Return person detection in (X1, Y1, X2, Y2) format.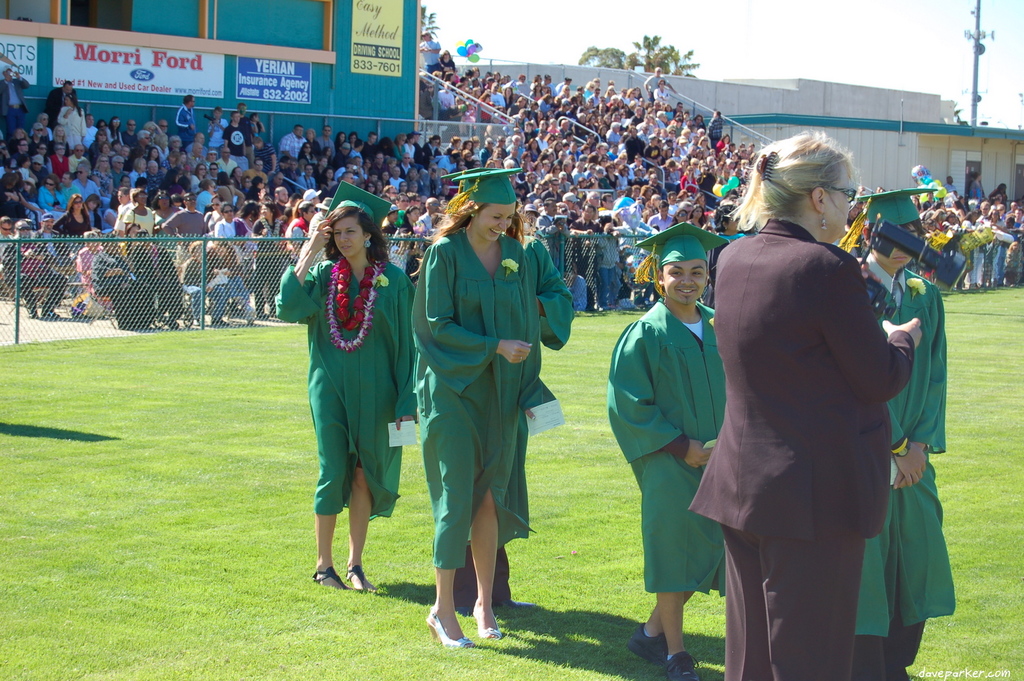
(52, 193, 92, 243).
